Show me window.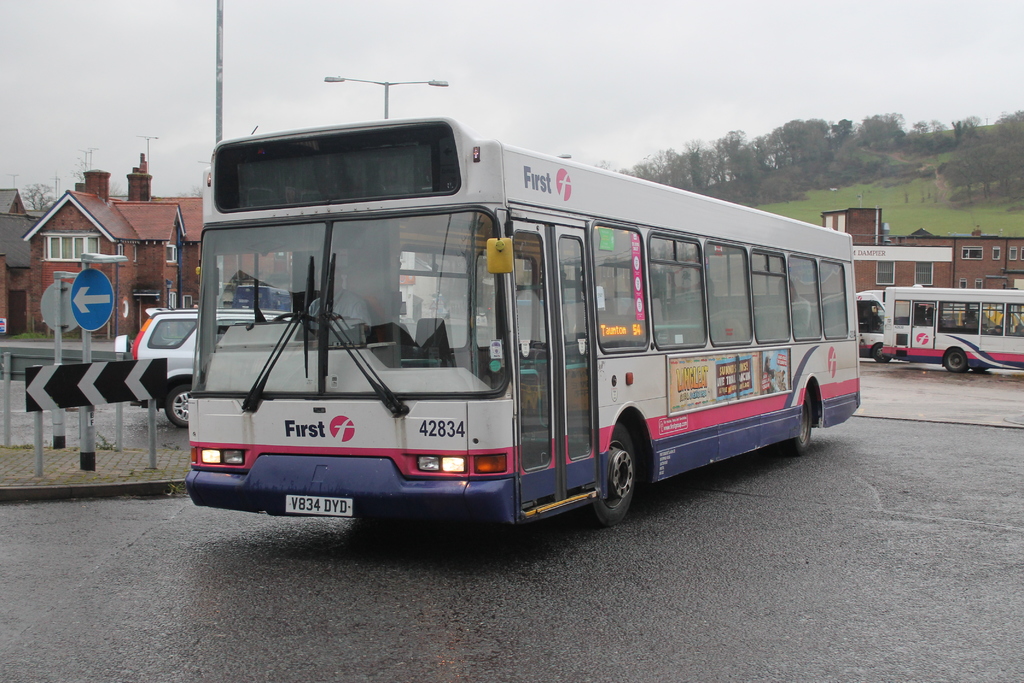
window is here: <region>169, 294, 178, 309</region>.
